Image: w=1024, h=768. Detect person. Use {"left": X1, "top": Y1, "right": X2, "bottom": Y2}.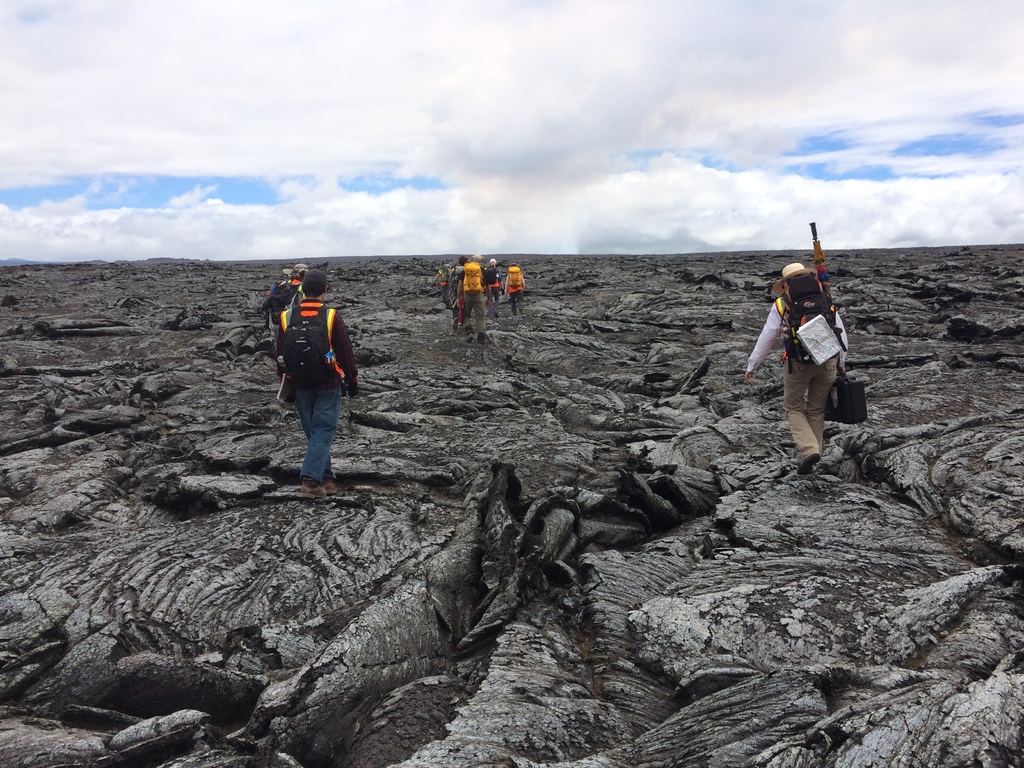
{"left": 267, "top": 258, "right": 335, "bottom": 408}.
